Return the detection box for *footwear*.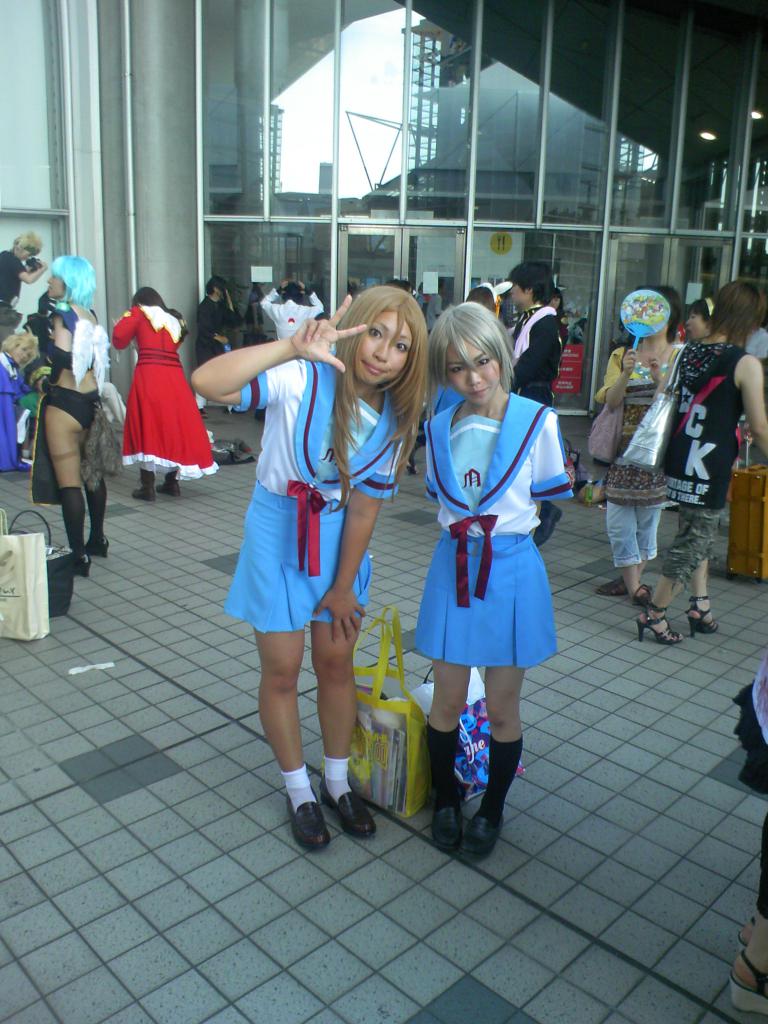
locate(637, 596, 687, 645).
